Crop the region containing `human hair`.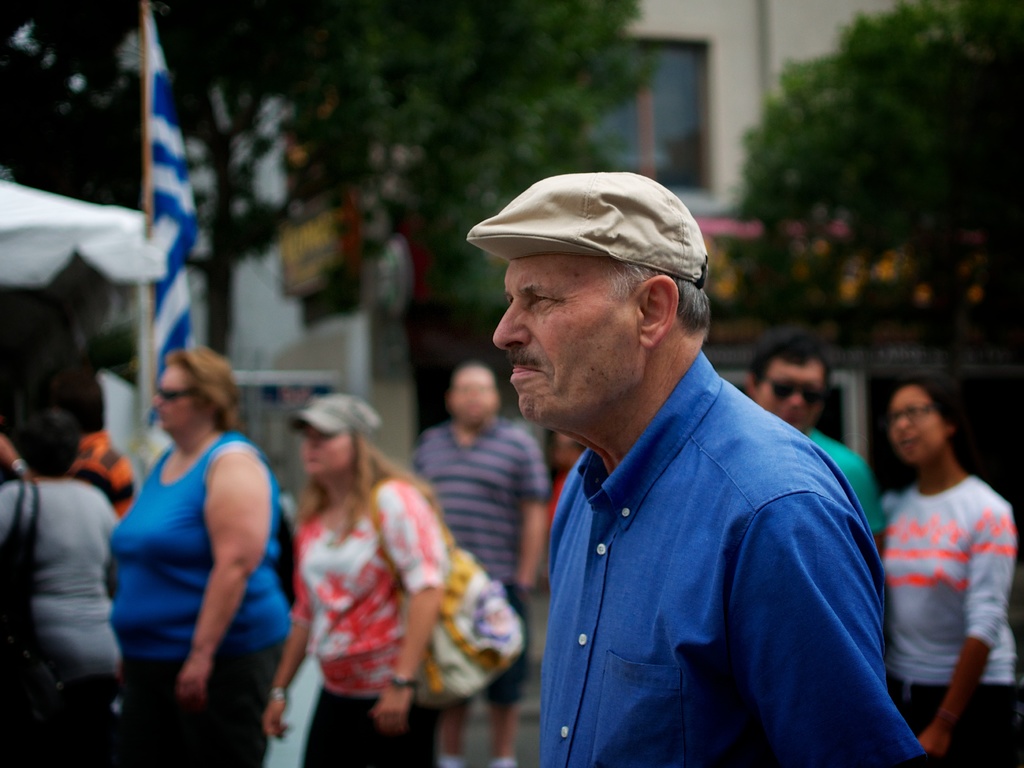
Crop region: (155, 346, 249, 436).
